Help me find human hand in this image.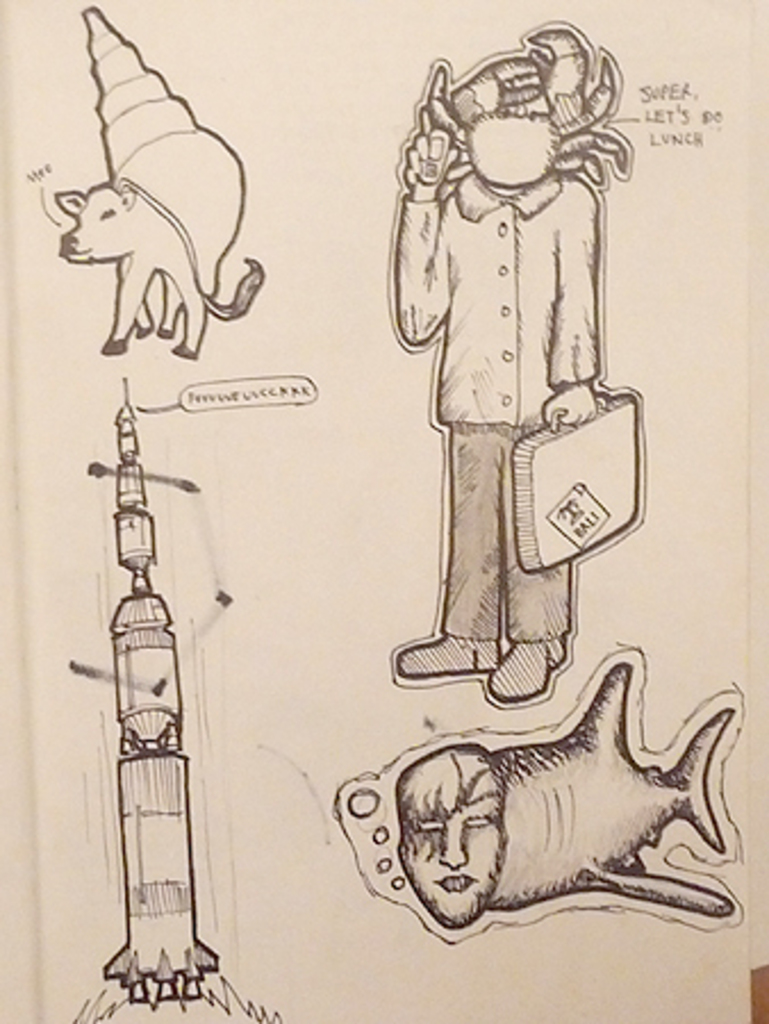
Found it: bbox=[403, 107, 471, 196].
